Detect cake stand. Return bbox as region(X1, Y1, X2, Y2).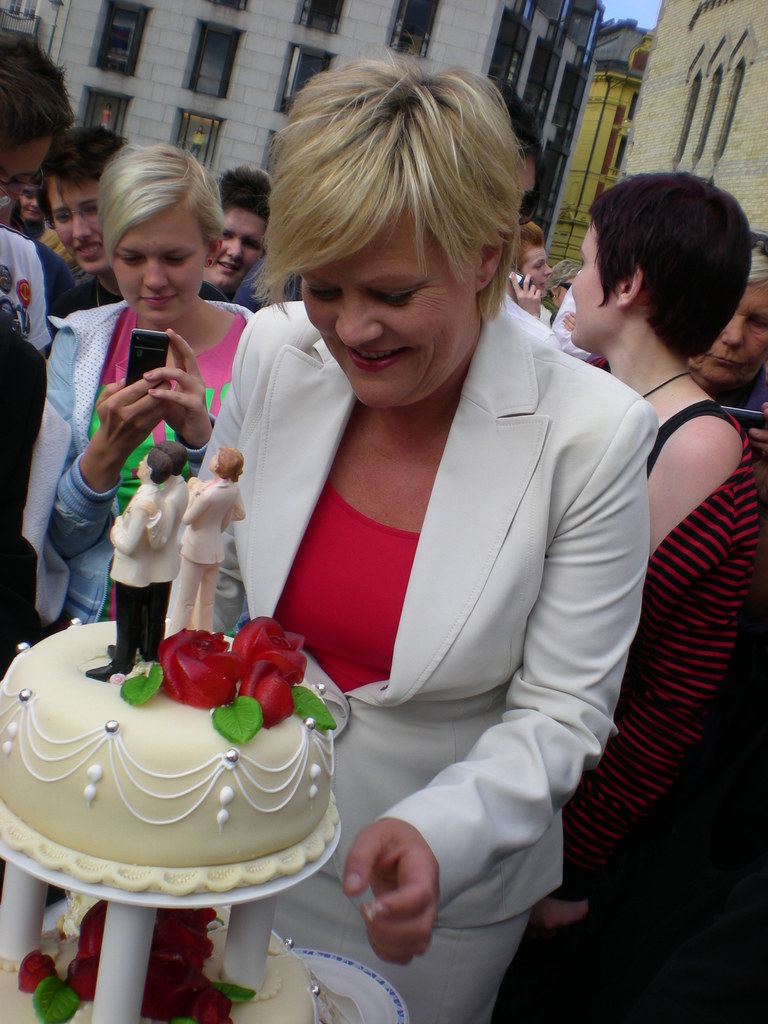
region(0, 831, 340, 1023).
